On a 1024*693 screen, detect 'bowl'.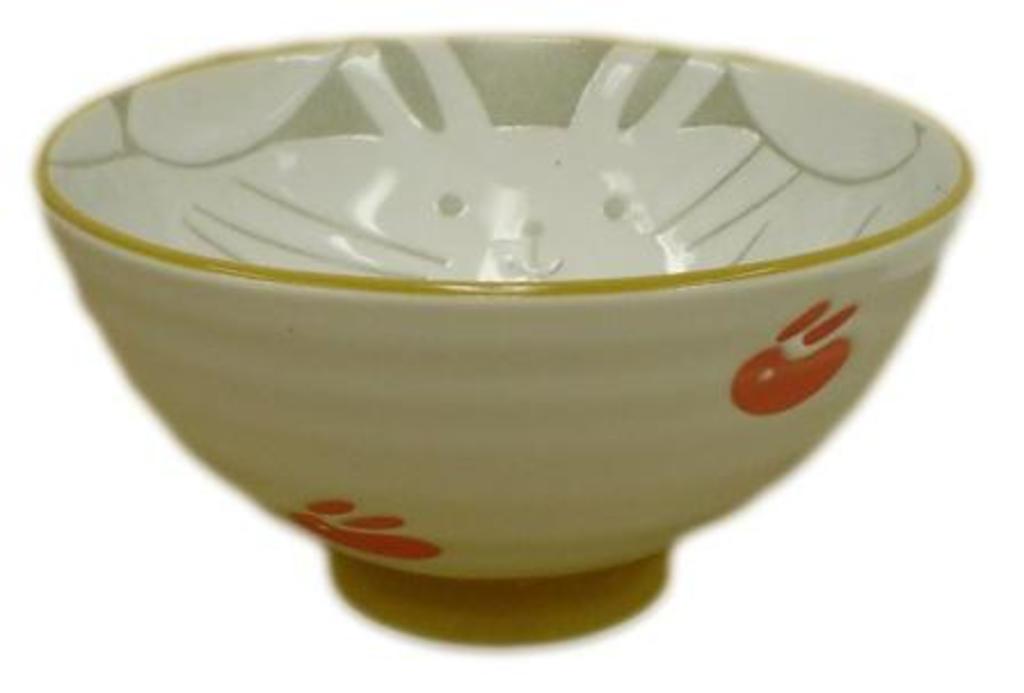
l=30, t=25, r=985, b=650.
